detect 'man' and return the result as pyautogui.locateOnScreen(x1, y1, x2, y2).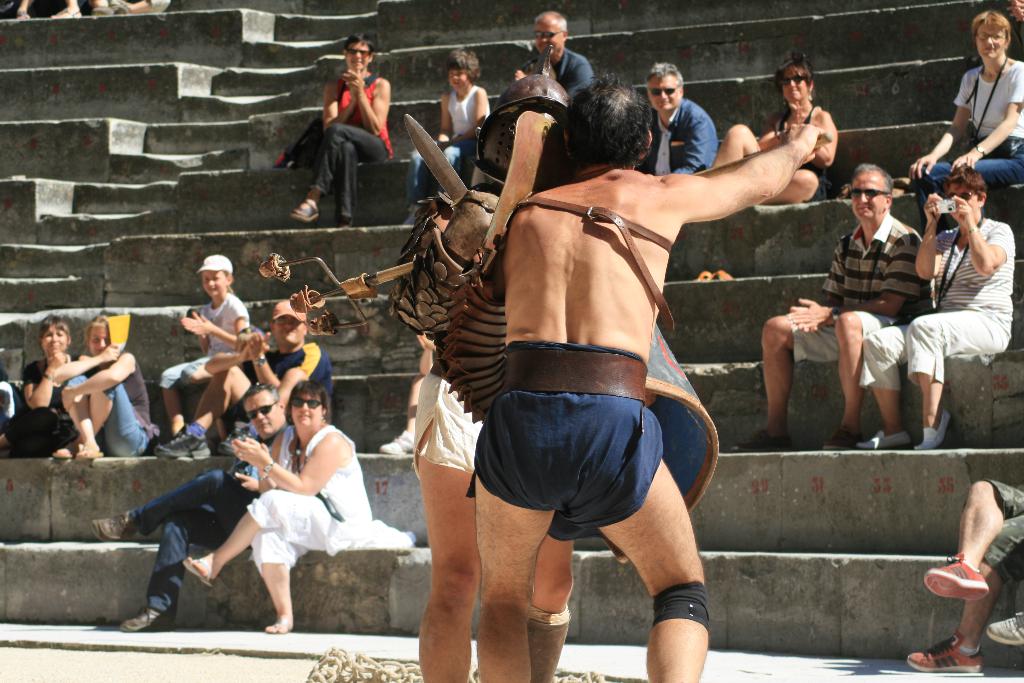
pyautogui.locateOnScreen(386, 69, 829, 682).
